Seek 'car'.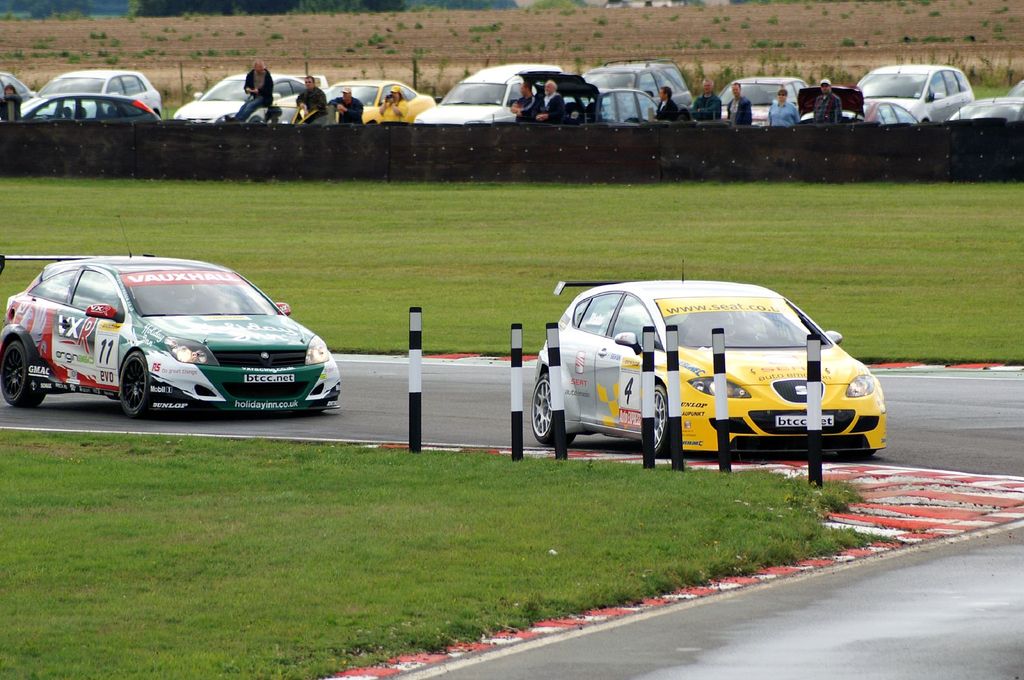
x1=415 y1=63 x2=559 y2=122.
